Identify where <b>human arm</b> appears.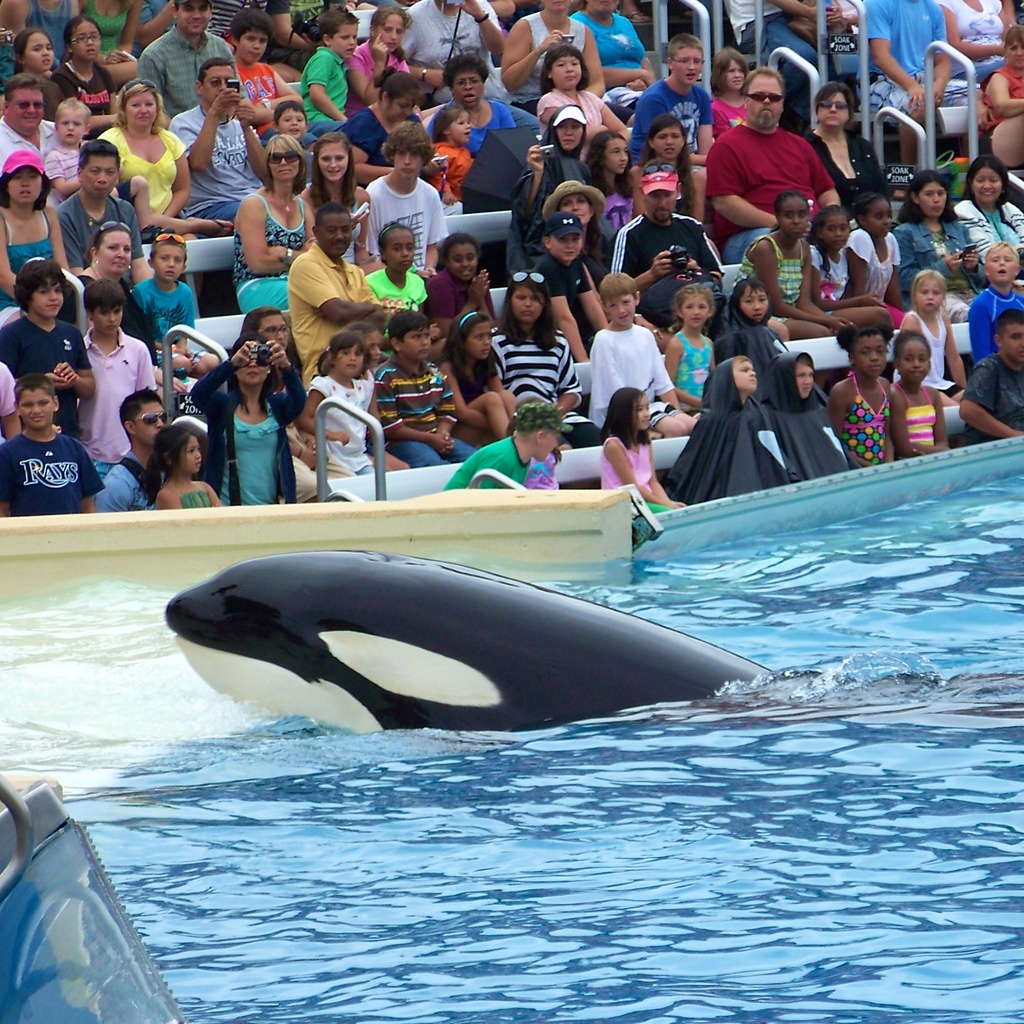
Appears at box=[56, 66, 83, 109].
